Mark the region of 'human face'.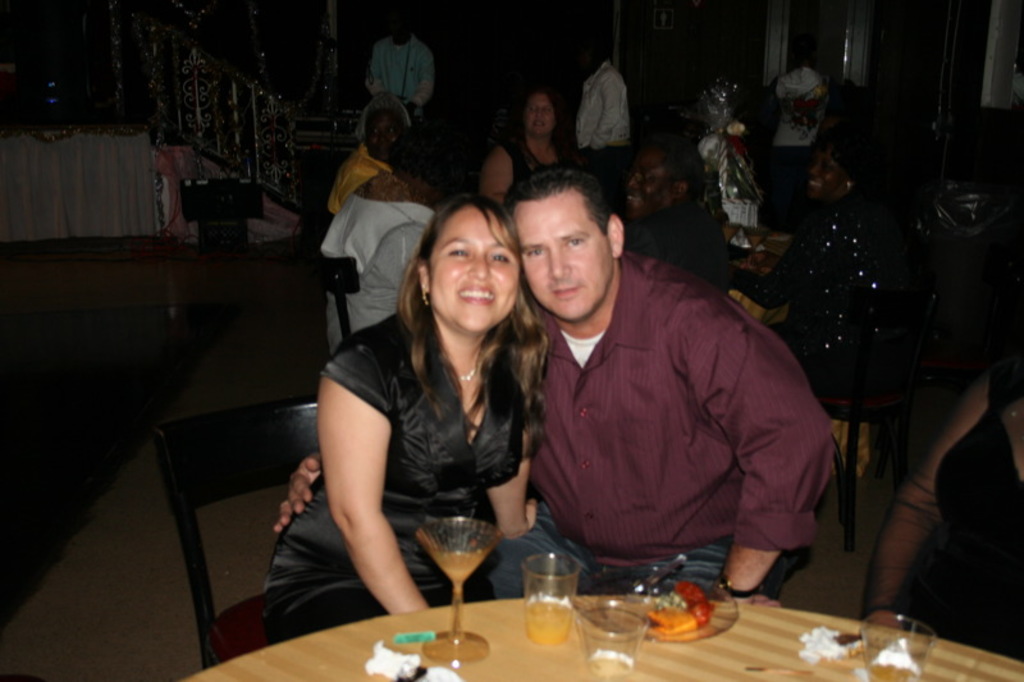
Region: bbox=(623, 146, 675, 219).
